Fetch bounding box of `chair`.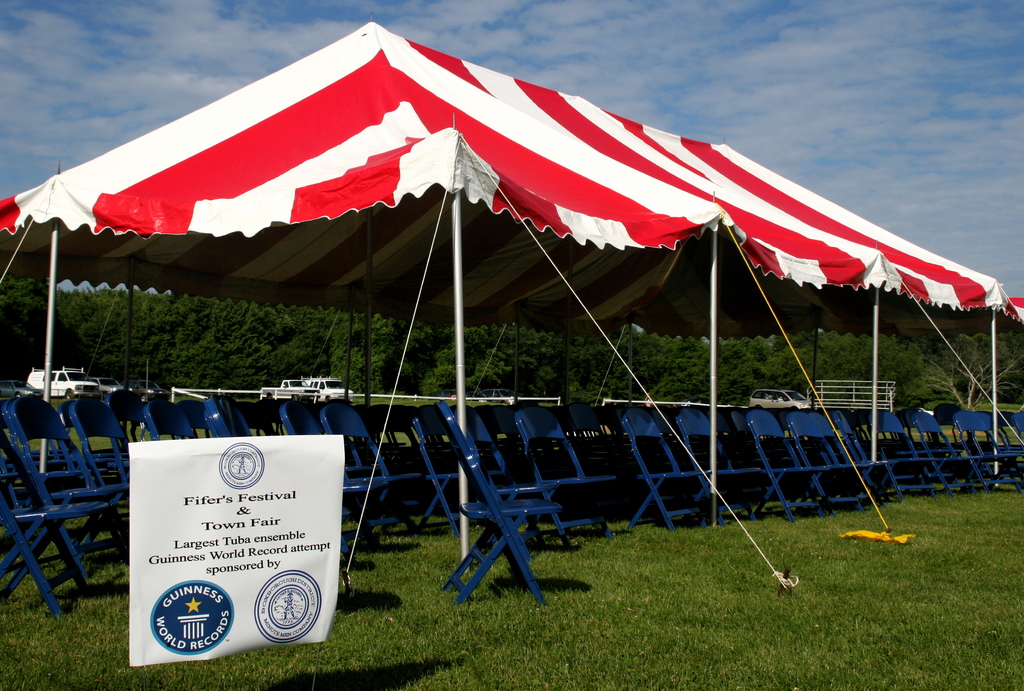
Bbox: 283:399:380:563.
